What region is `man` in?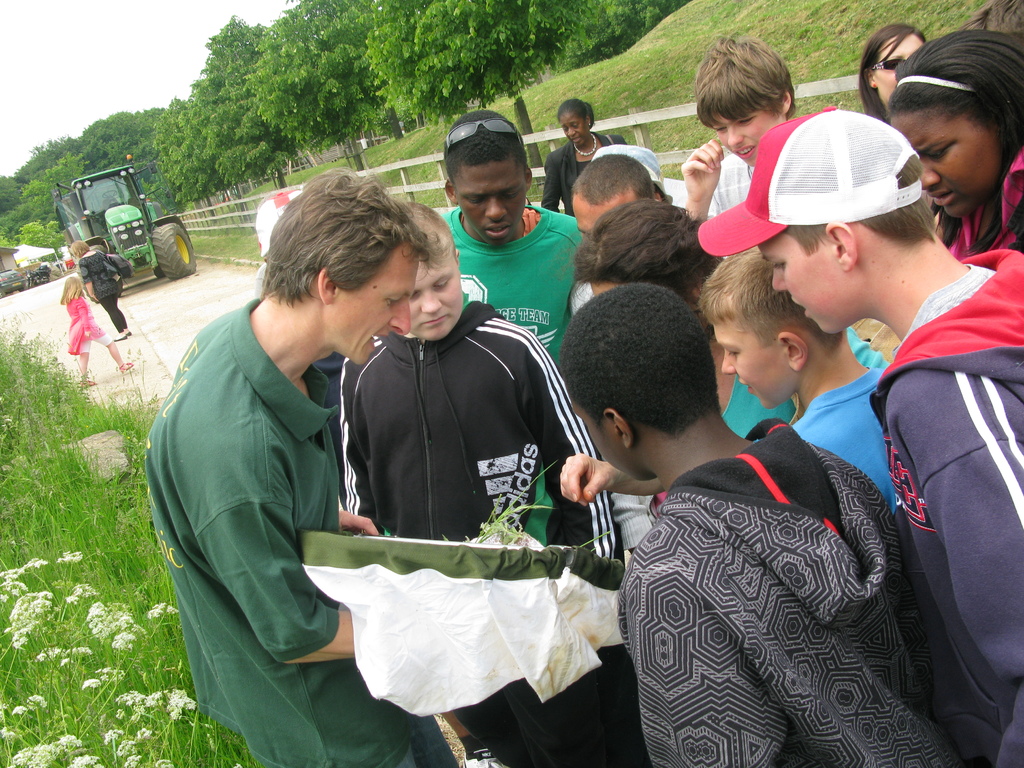
(433,111,586,360).
